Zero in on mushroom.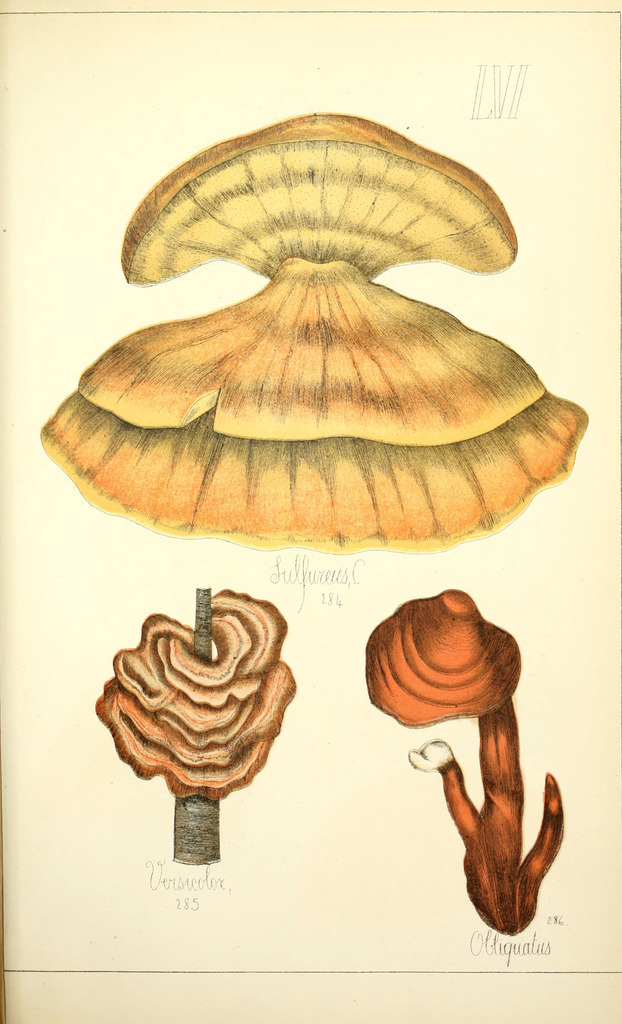
Zeroed in: box(100, 581, 298, 803).
